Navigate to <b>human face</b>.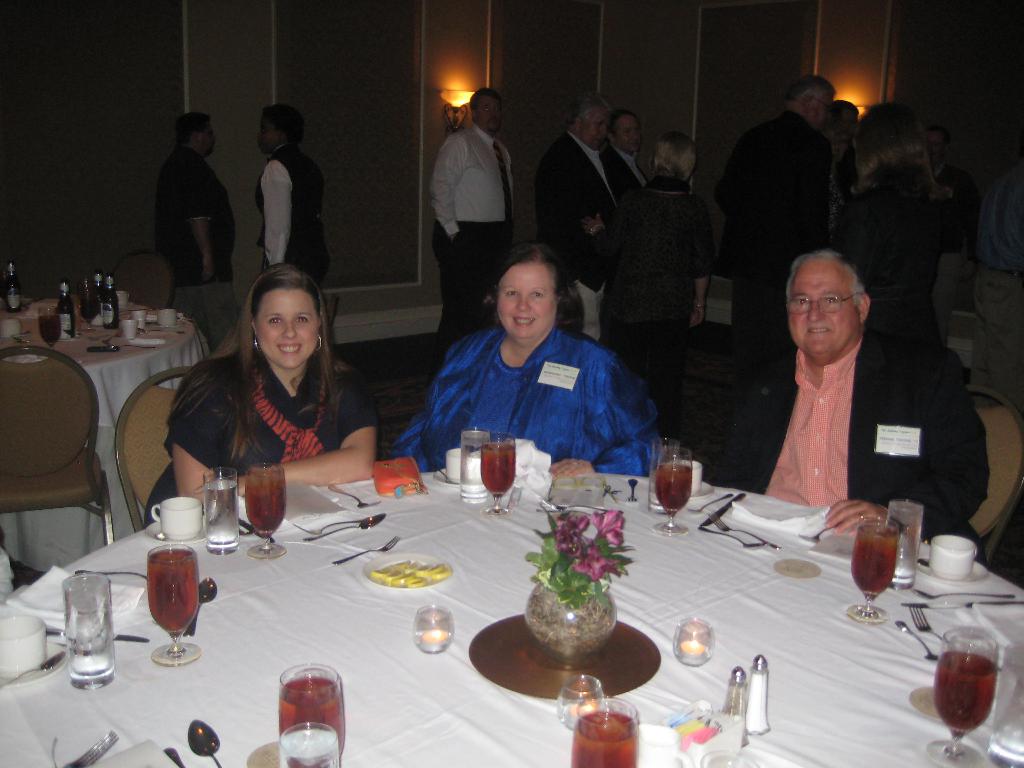
Navigation target: bbox=(196, 119, 217, 152).
